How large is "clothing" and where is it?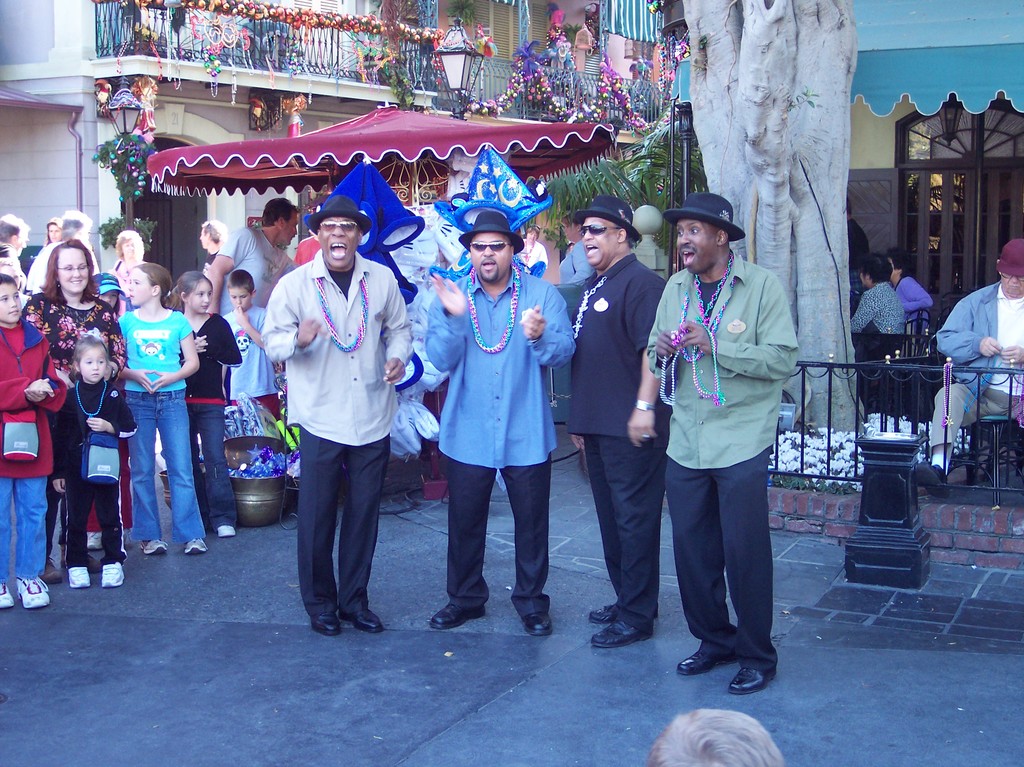
Bounding box: (264,195,410,631).
